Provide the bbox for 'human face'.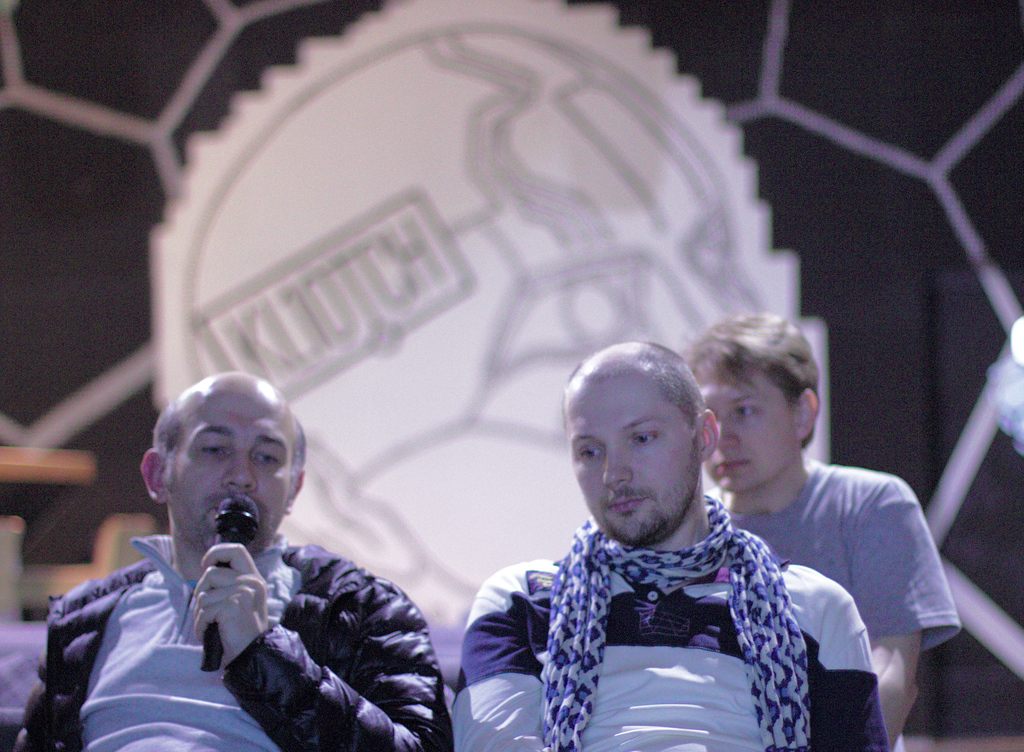
pyautogui.locateOnScreen(695, 359, 797, 491).
